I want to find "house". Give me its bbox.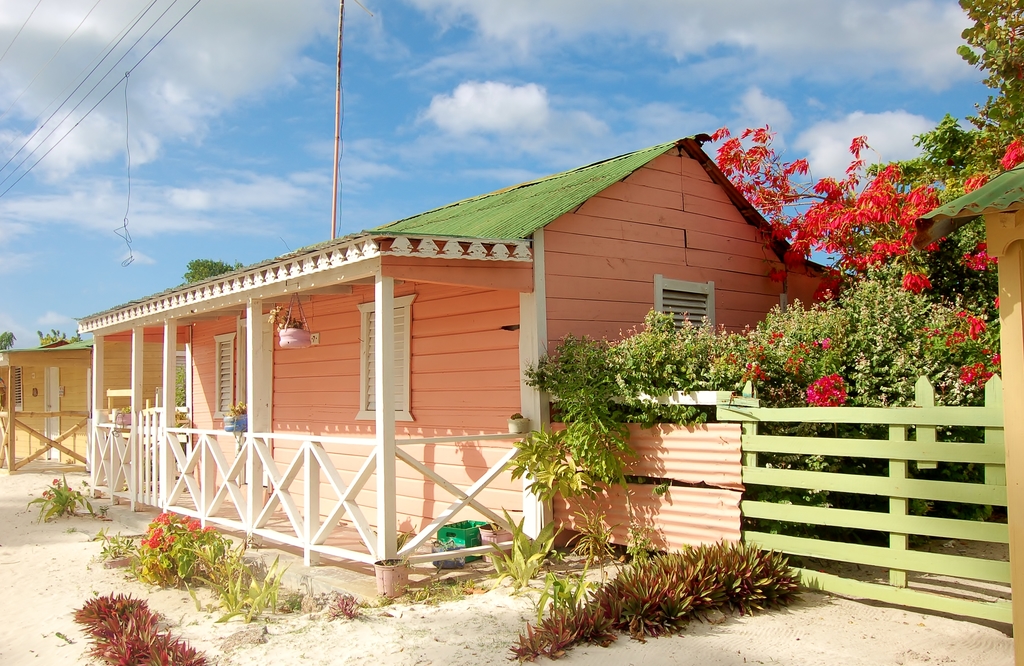
Rect(914, 155, 1023, 665).
